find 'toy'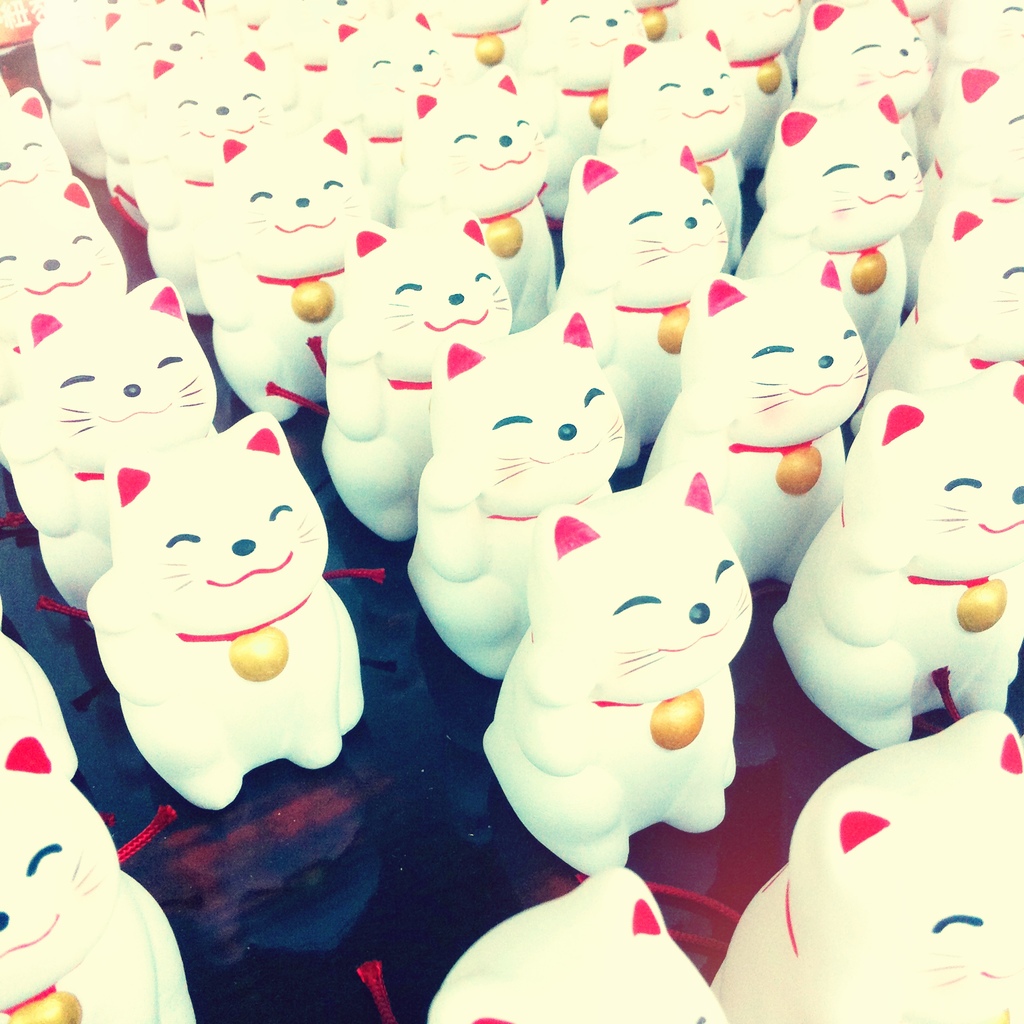
x1=239 y1=0 x2=316 y2=39
